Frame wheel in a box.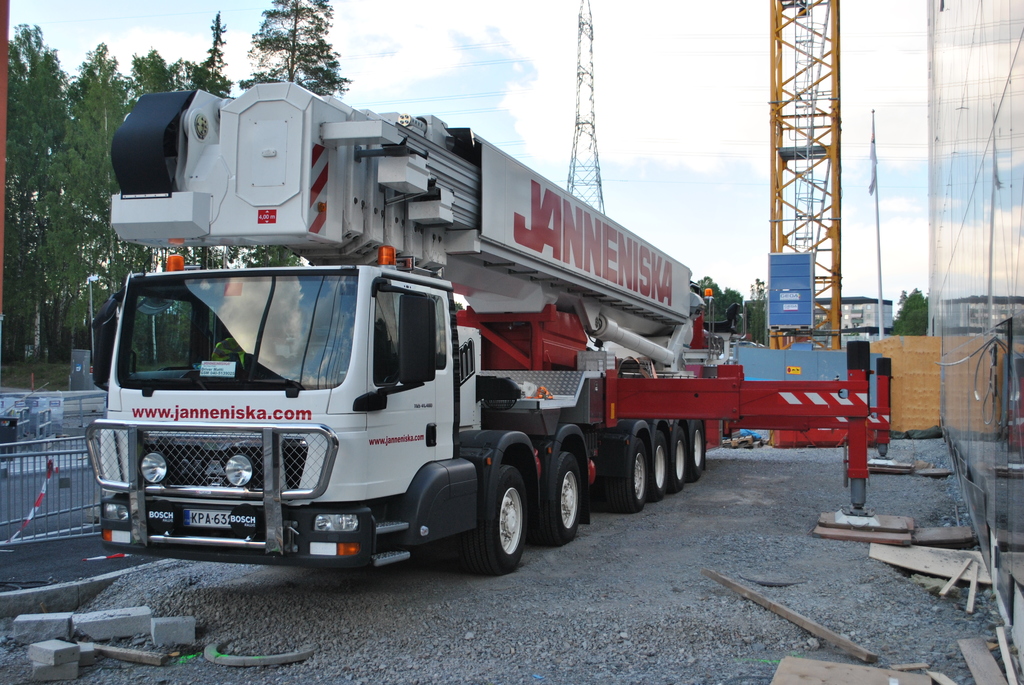
653 430 669 498.
